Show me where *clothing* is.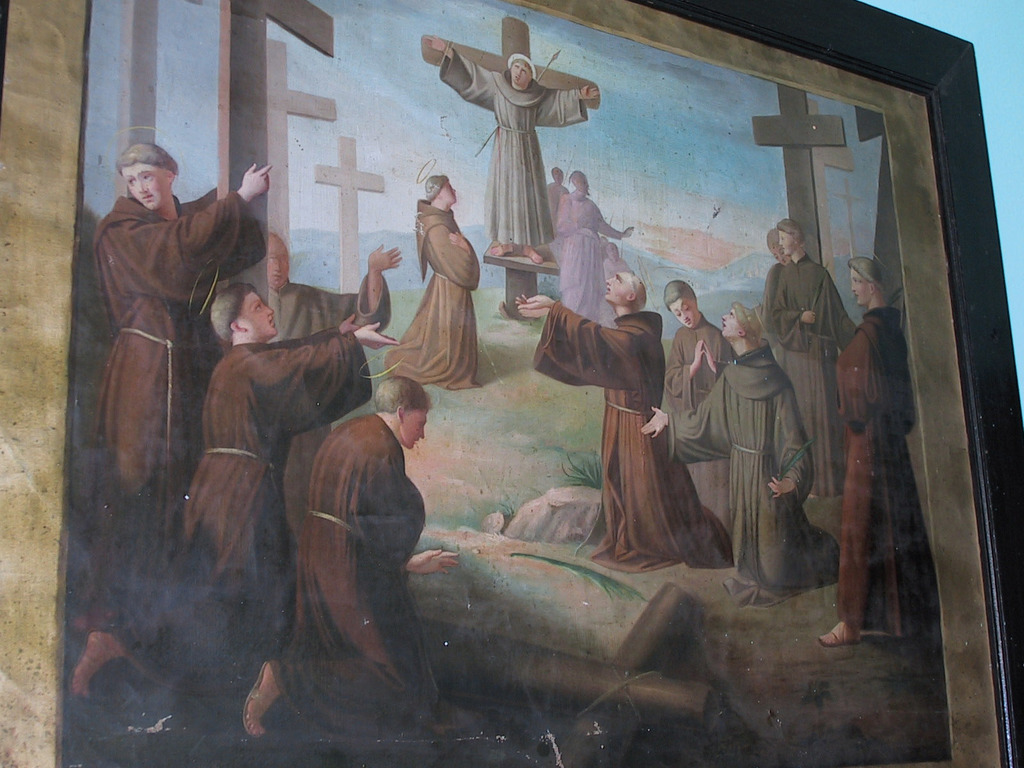
*clothing* is at bbox=(77, 187, 267, 636).
